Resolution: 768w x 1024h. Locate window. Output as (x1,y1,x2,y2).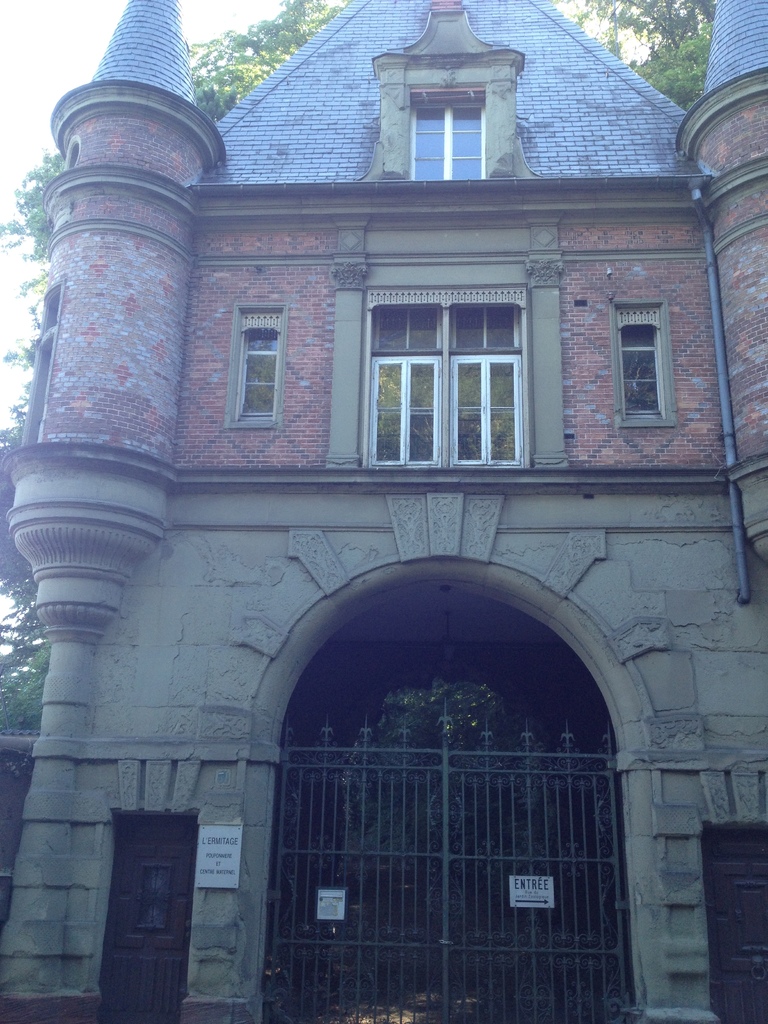
(342,259,553,470).
